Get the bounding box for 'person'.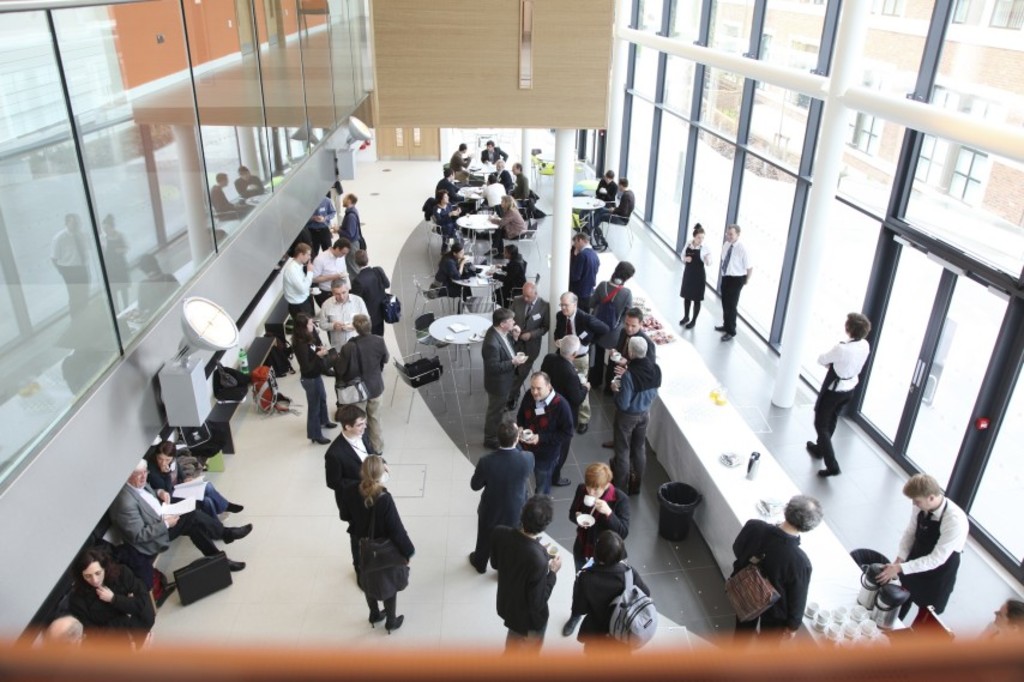
Rect(327, 314, 393, 465).
